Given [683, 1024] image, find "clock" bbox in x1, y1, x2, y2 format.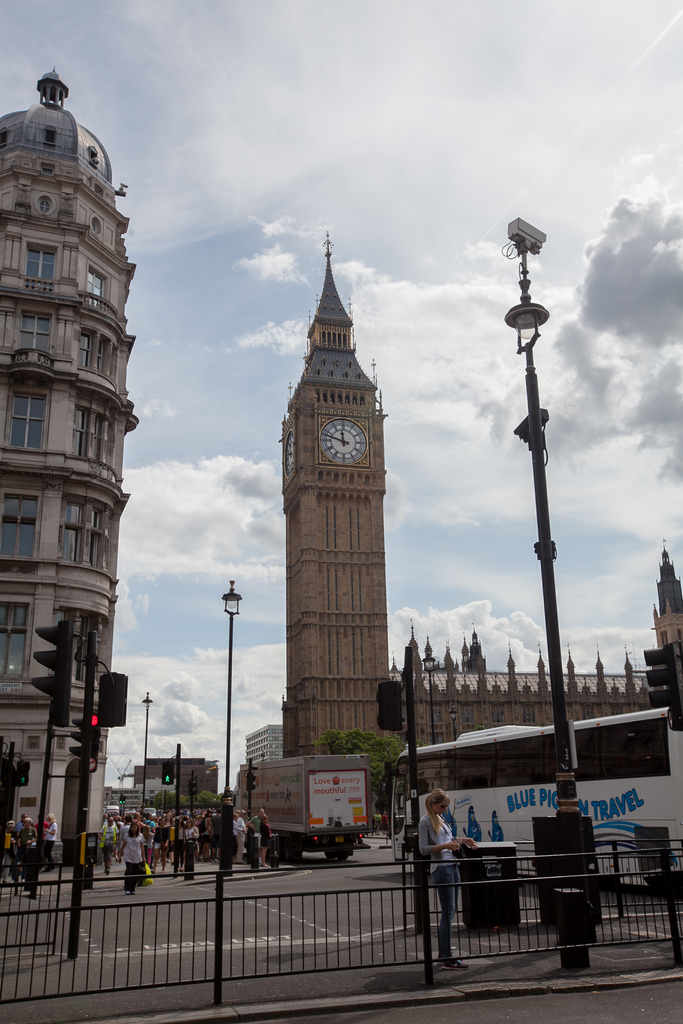
317, 415, 370, 464.
